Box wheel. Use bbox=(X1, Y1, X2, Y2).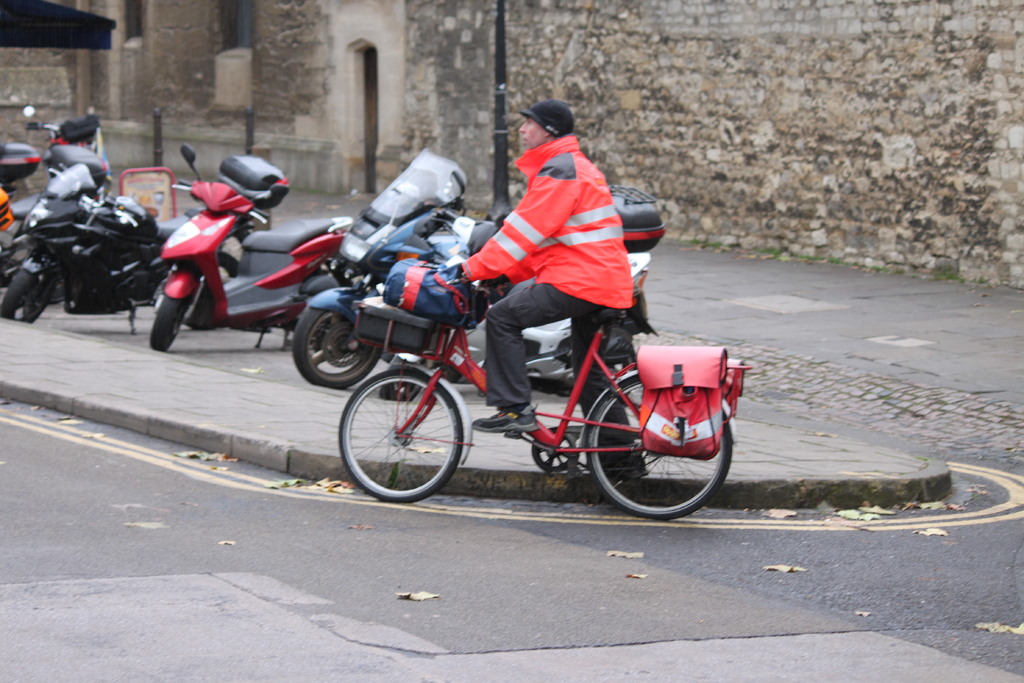
bbox=(288, 304, 379, 384).
